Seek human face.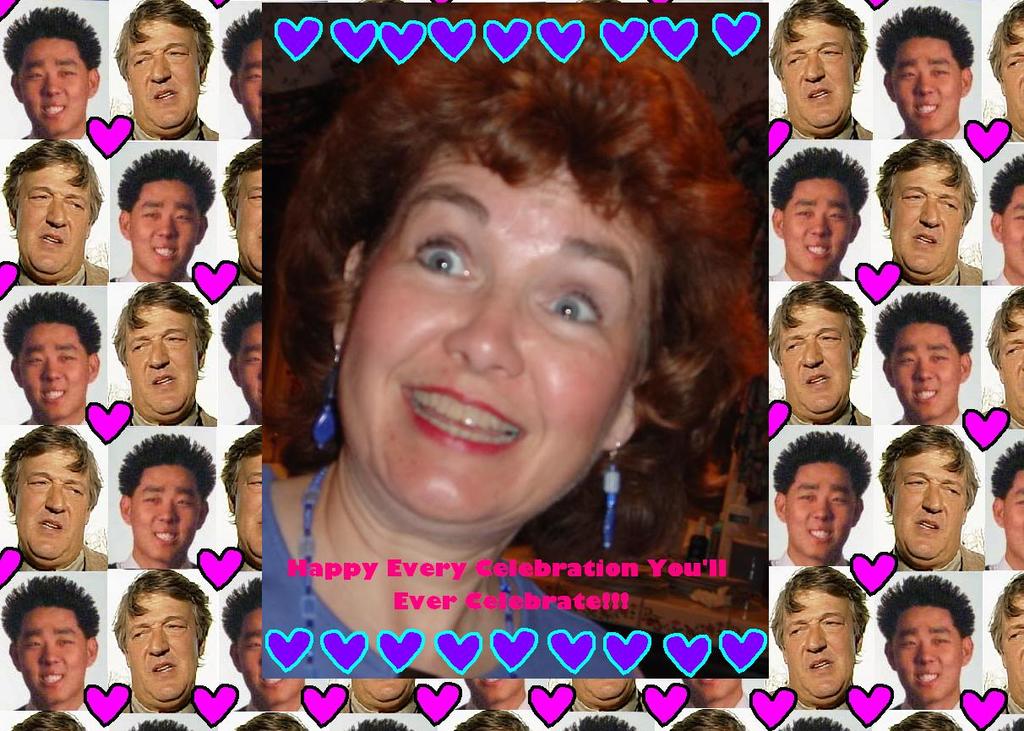
rect(999, 306, 1023, 409).
